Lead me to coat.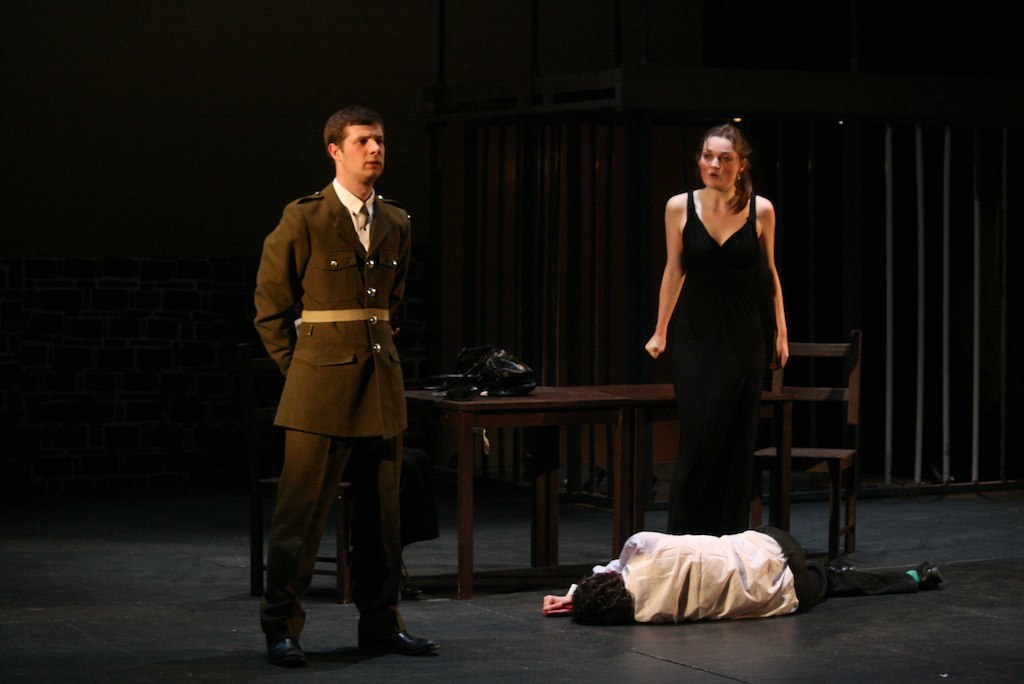
Lead to bbox=[253, 186, 406, 442].
